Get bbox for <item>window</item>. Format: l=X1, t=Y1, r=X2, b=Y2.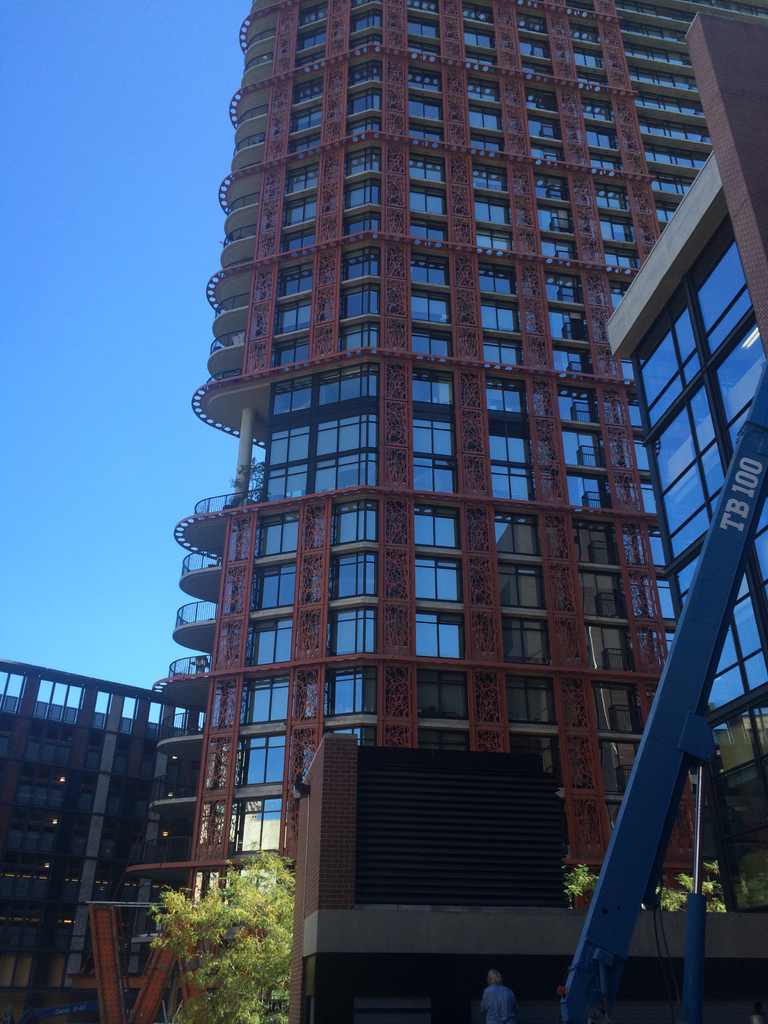
l=92, t=865, r=116, b=902.
